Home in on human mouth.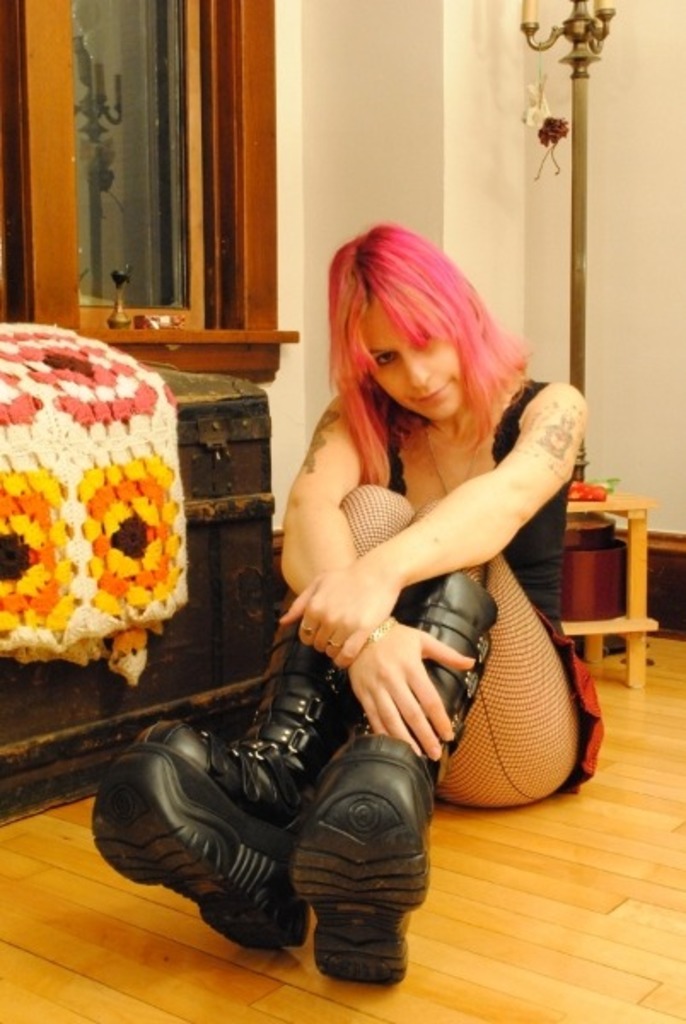
Homed in at left=415, top=386, right=444, bottom=403.
